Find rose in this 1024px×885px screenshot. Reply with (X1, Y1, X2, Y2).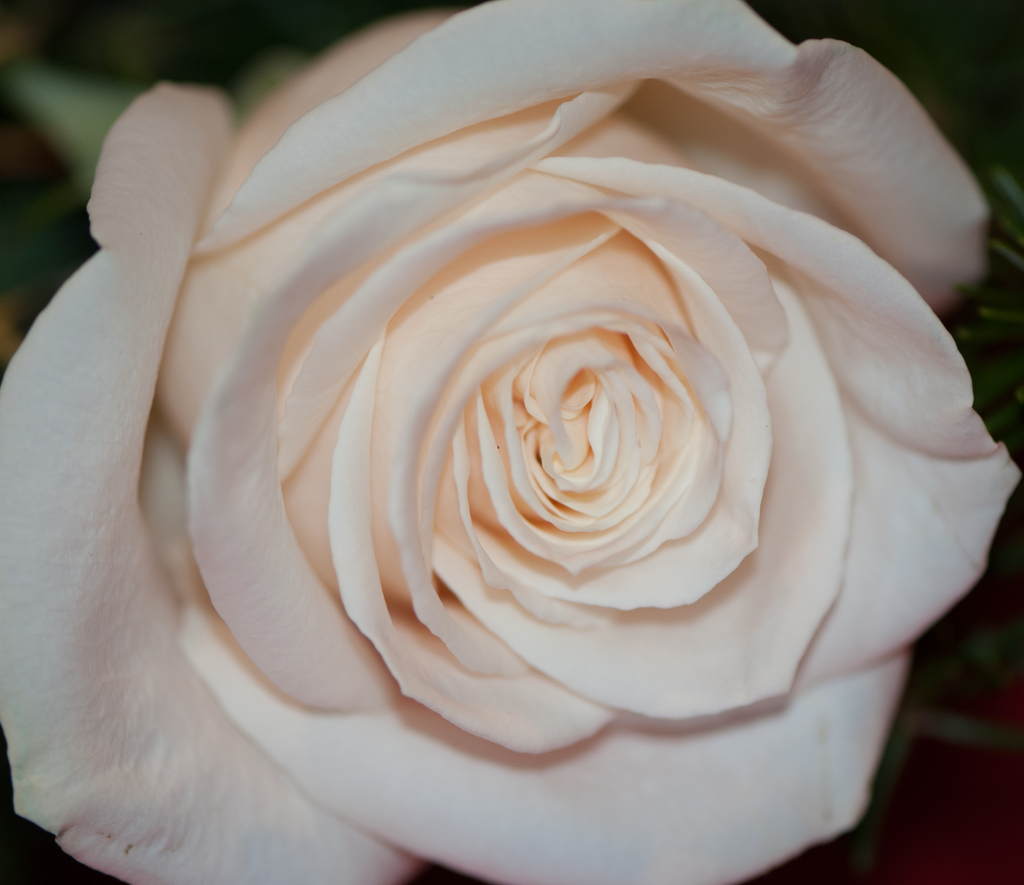
(0, 0, 1023, 884).
